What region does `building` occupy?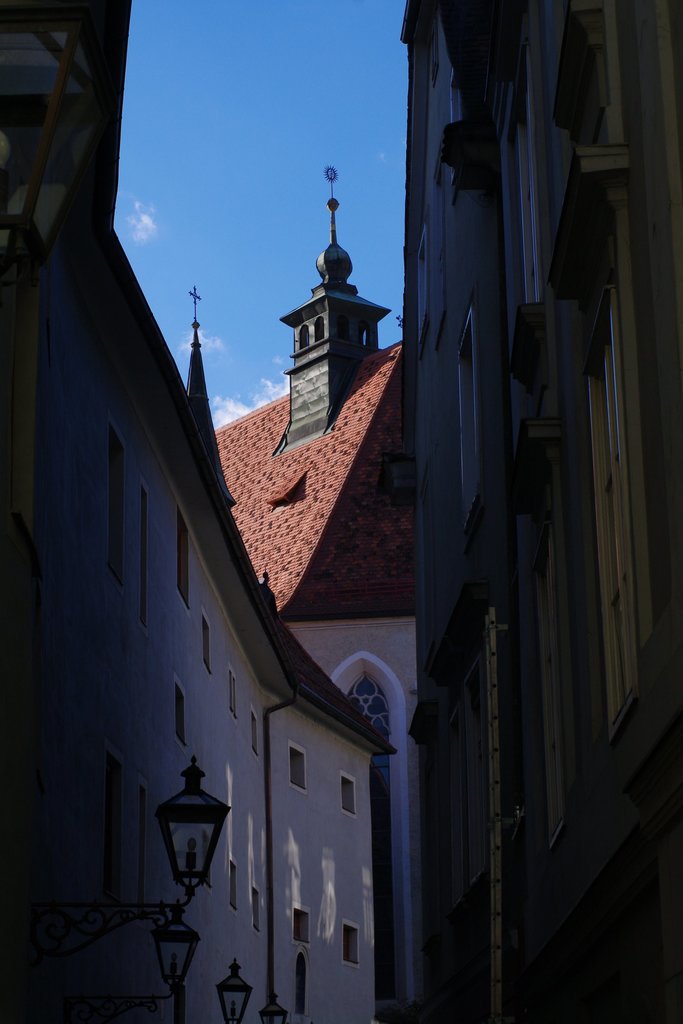
(x1=400, y1=0, x2=682, y2=1023).
